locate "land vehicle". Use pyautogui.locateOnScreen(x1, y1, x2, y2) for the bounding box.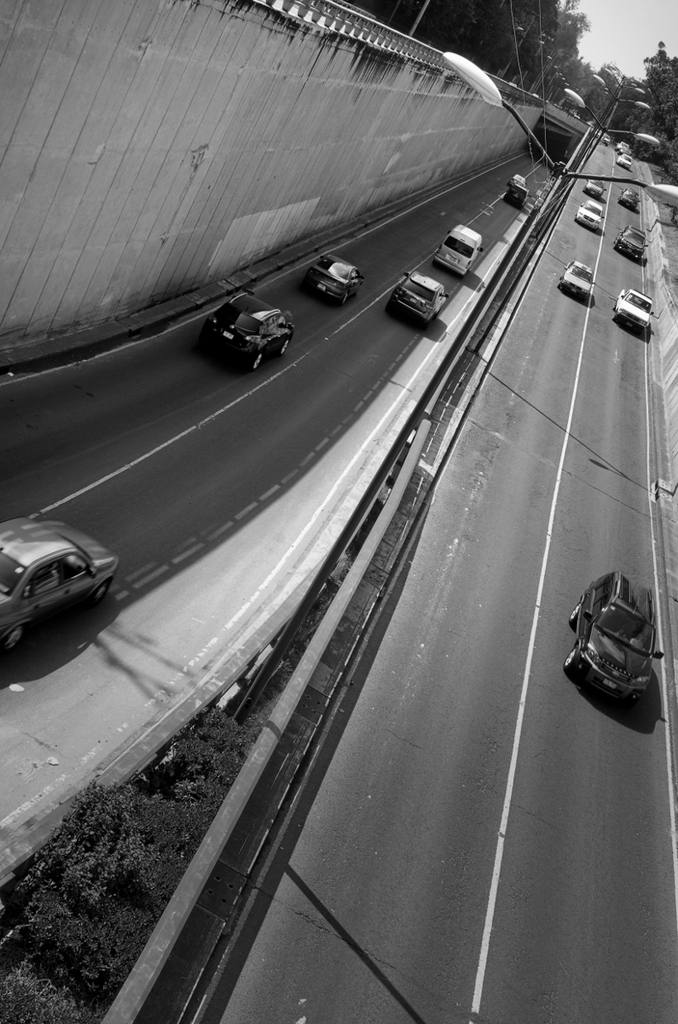
pyautogui.locateOnScreen(0, 516, 119, 650).
